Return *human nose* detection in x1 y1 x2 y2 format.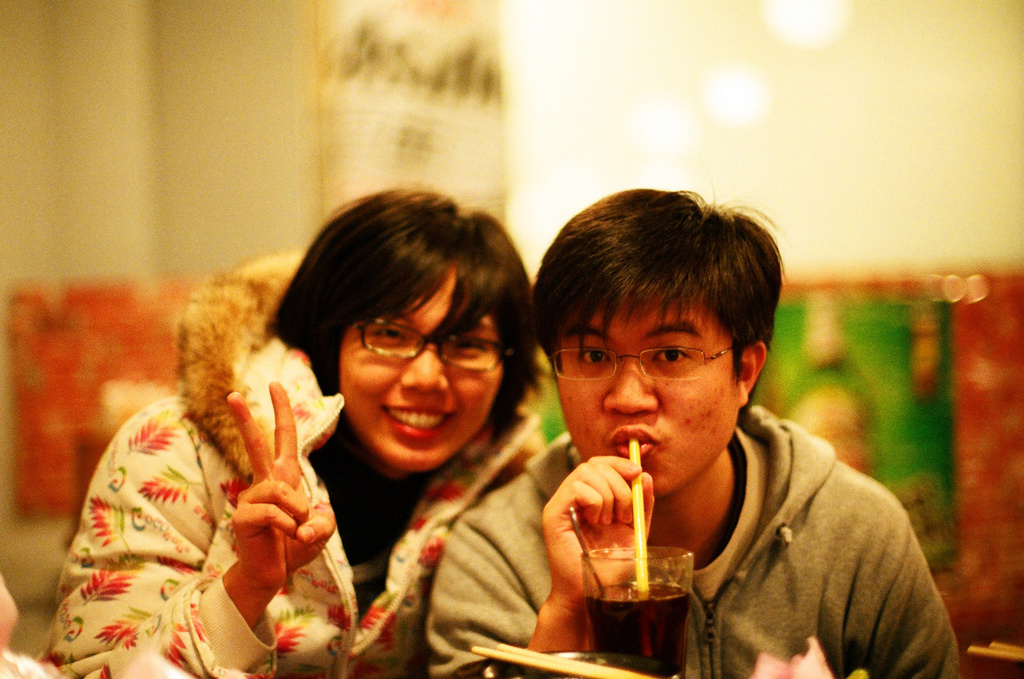
604 356 661 414.
